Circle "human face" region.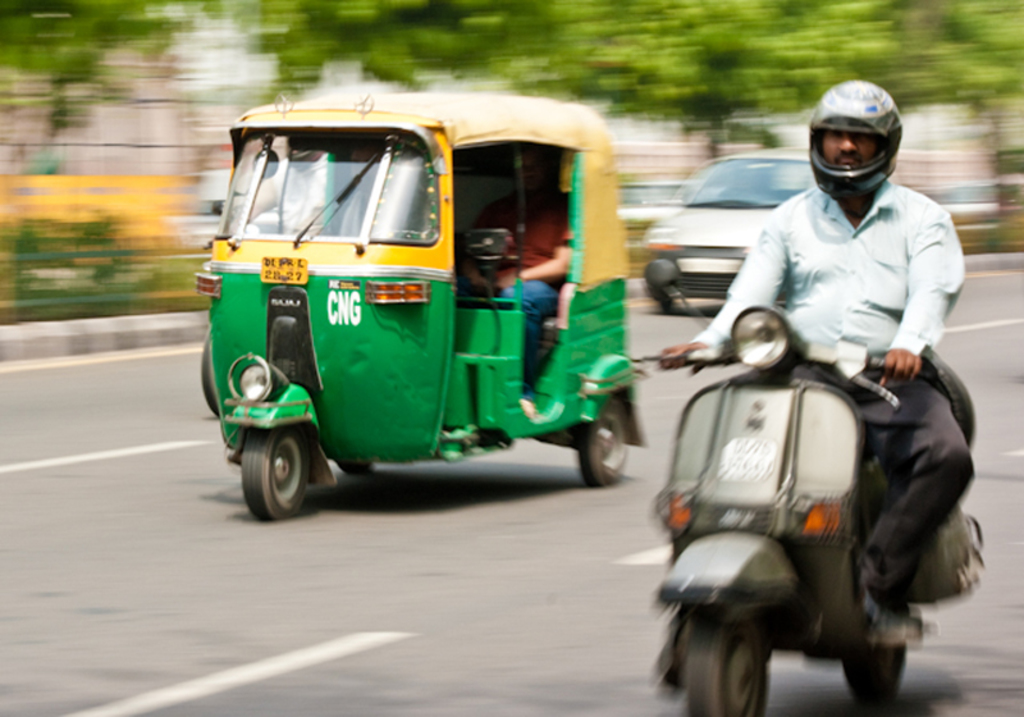
Region: <region>818, 129, 887, 169</region>.
